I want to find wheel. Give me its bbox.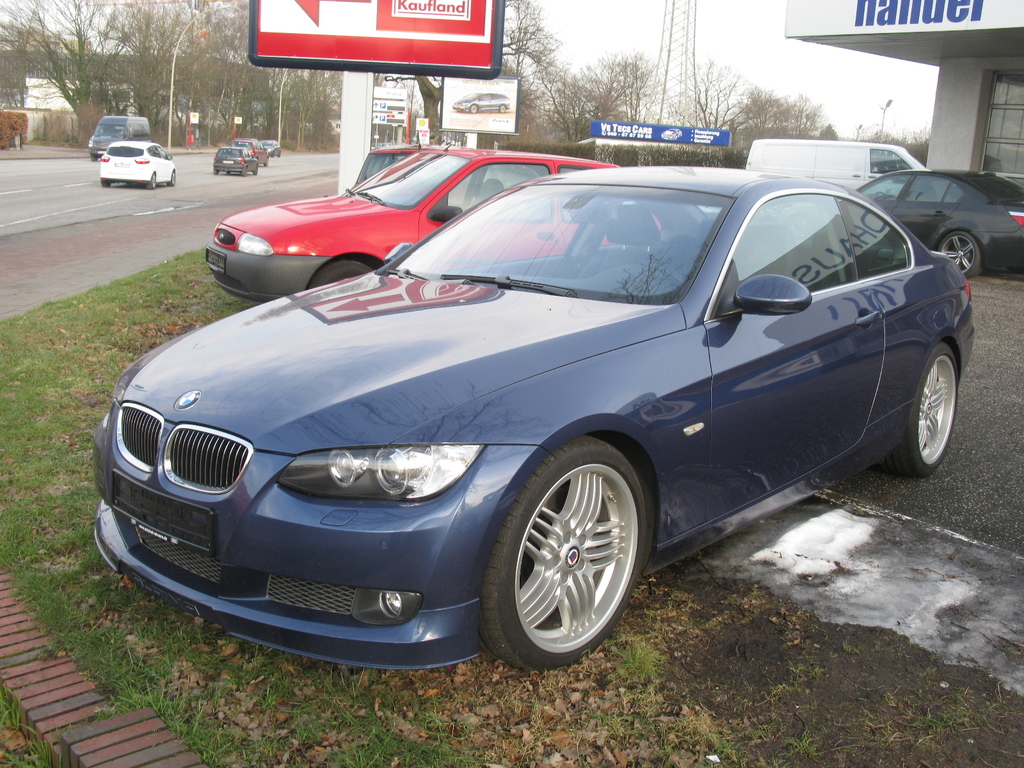
detection(890, 343, 971, 484).
